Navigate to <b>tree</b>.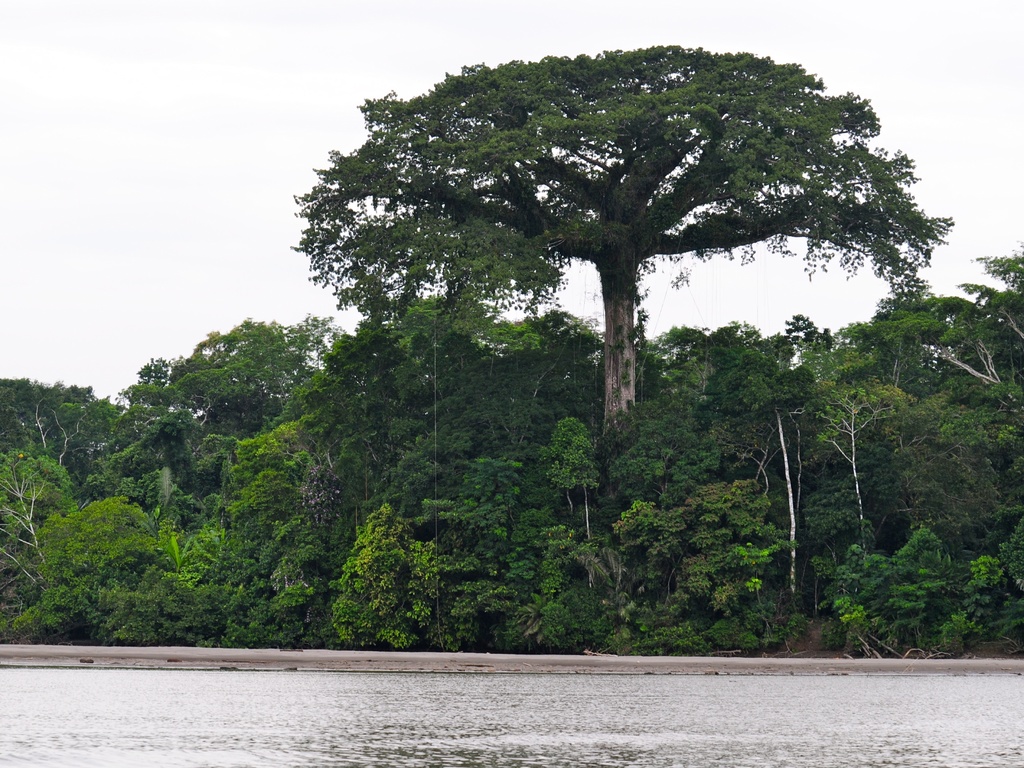
Navigation target: crop(822, 237, 1023, 621).
